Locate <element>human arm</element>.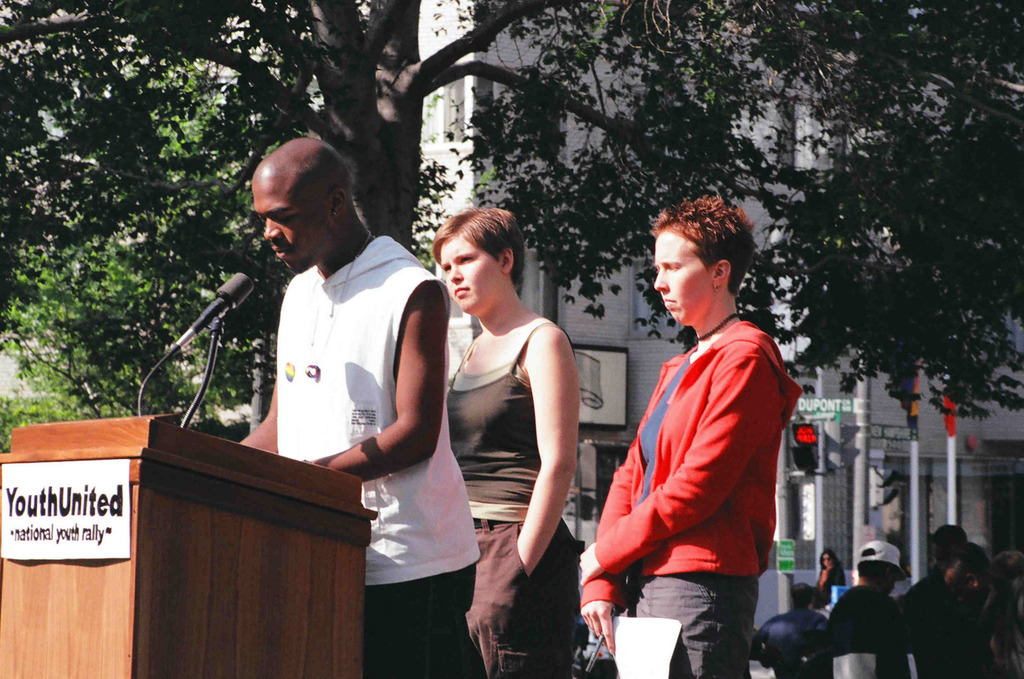
Bounding box: <bbox>577, 434, 640, 649</bbox>.
